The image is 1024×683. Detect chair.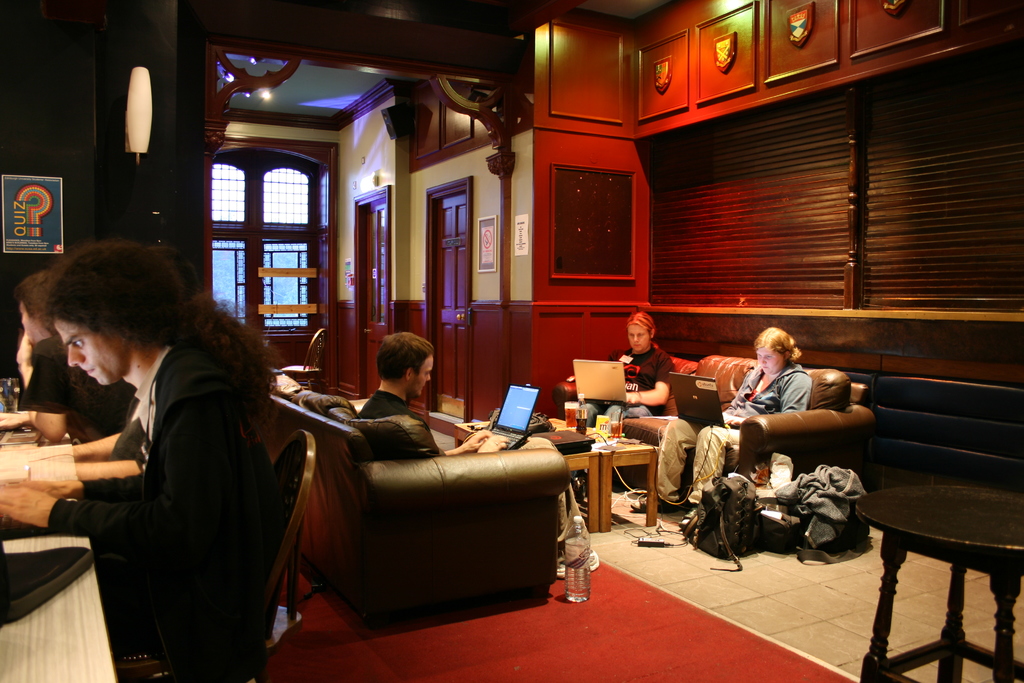
Detection: 279/327/323/391.
